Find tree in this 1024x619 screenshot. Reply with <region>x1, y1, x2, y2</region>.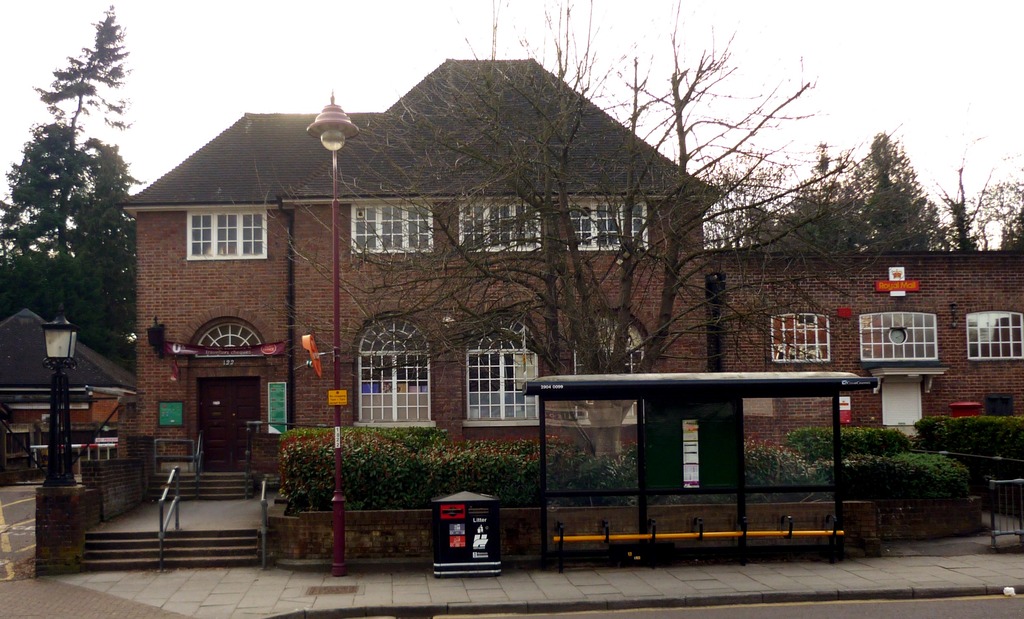
<region>272, 0, 837, 464</region>.
